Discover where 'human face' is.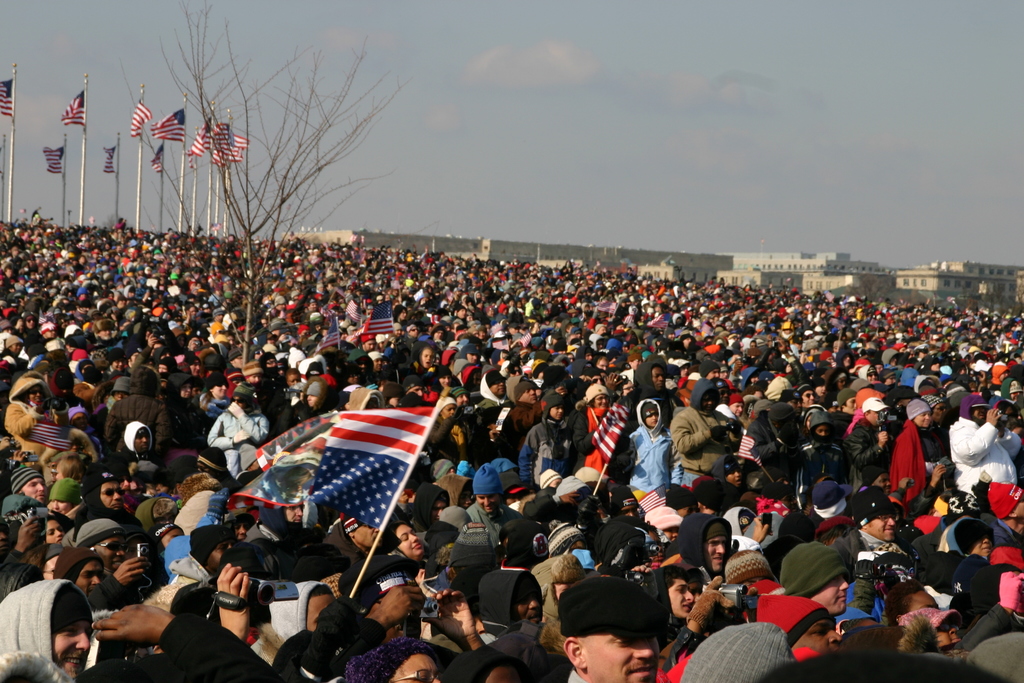
Discovered at <box>356,520,380,547</box>.
